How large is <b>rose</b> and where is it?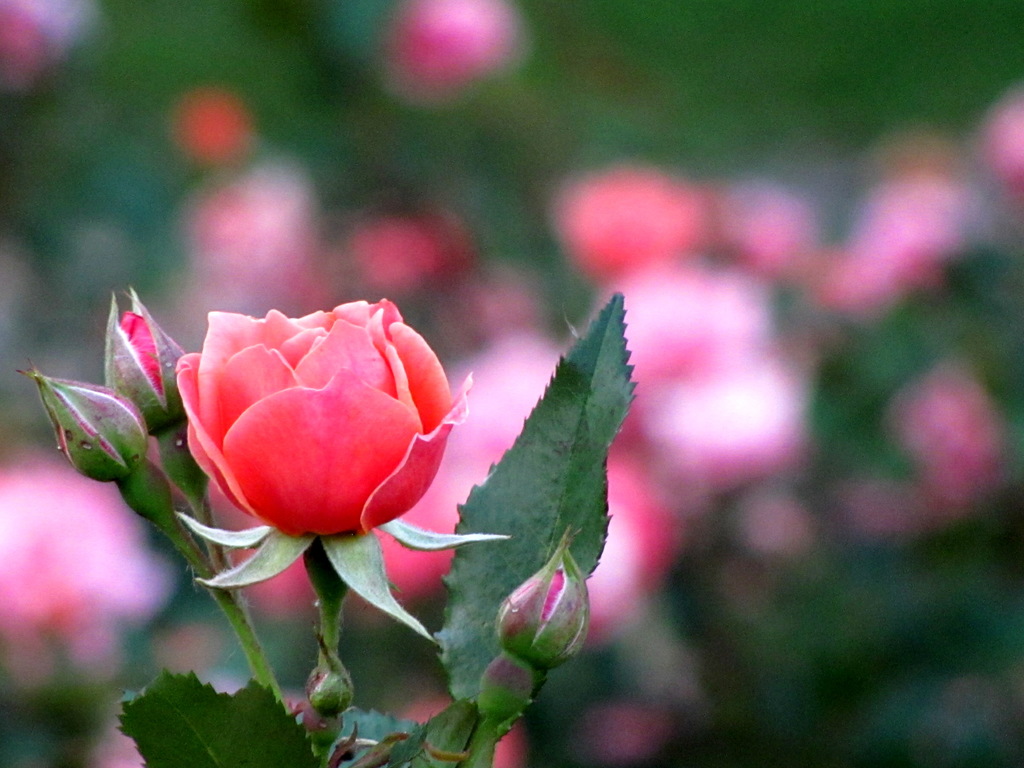
Bounding box: x1=173 y1=293 x2=477 y2=537.
